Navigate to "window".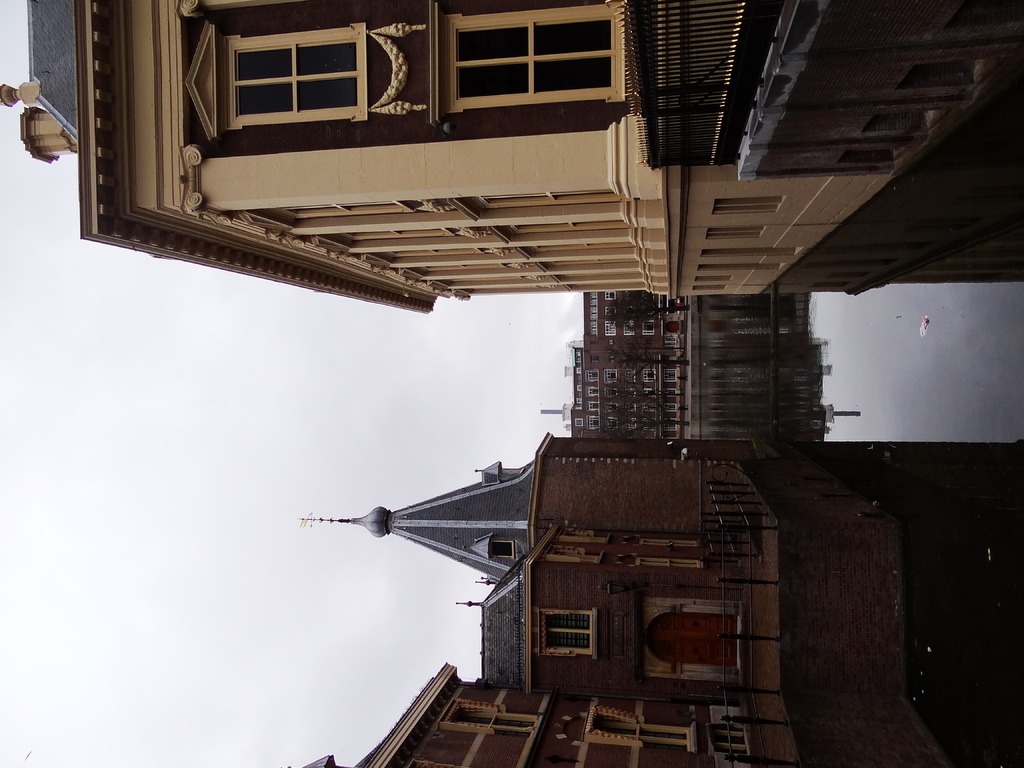
Navigation target: (536, 608, 593, 657).
